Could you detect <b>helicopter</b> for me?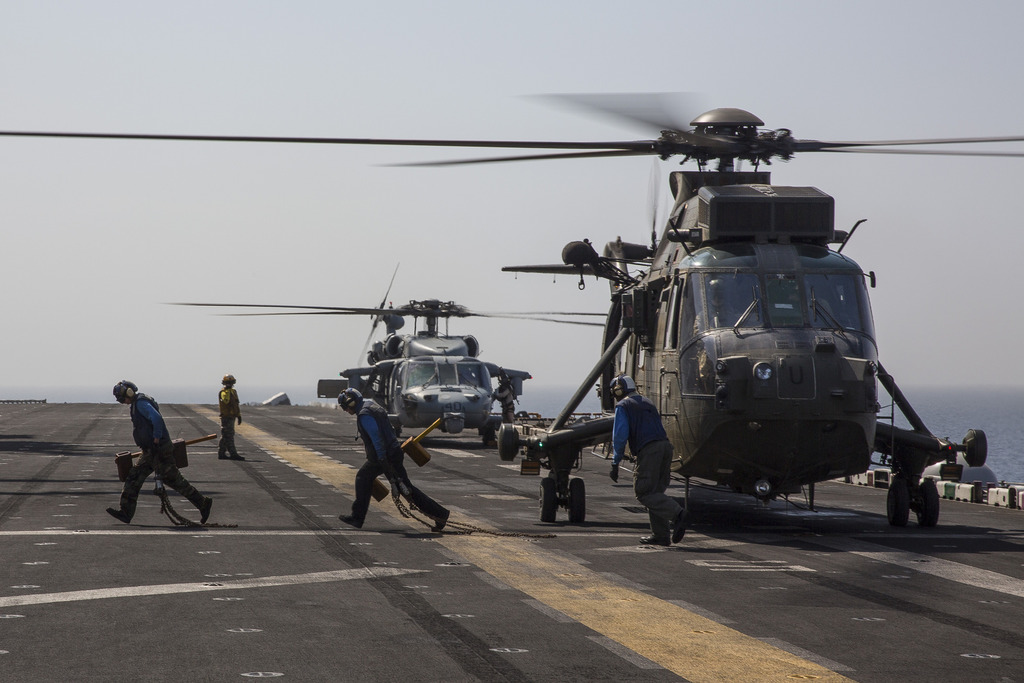
Detection result: (167, 256, 609, 450).
